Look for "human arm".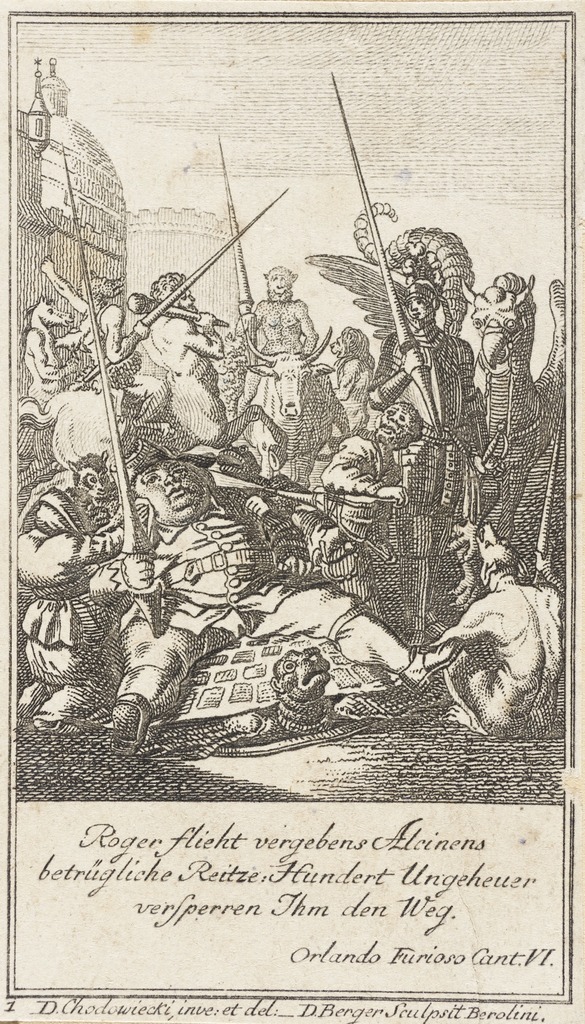
Found: bbox(174, 312, 227, 358).
